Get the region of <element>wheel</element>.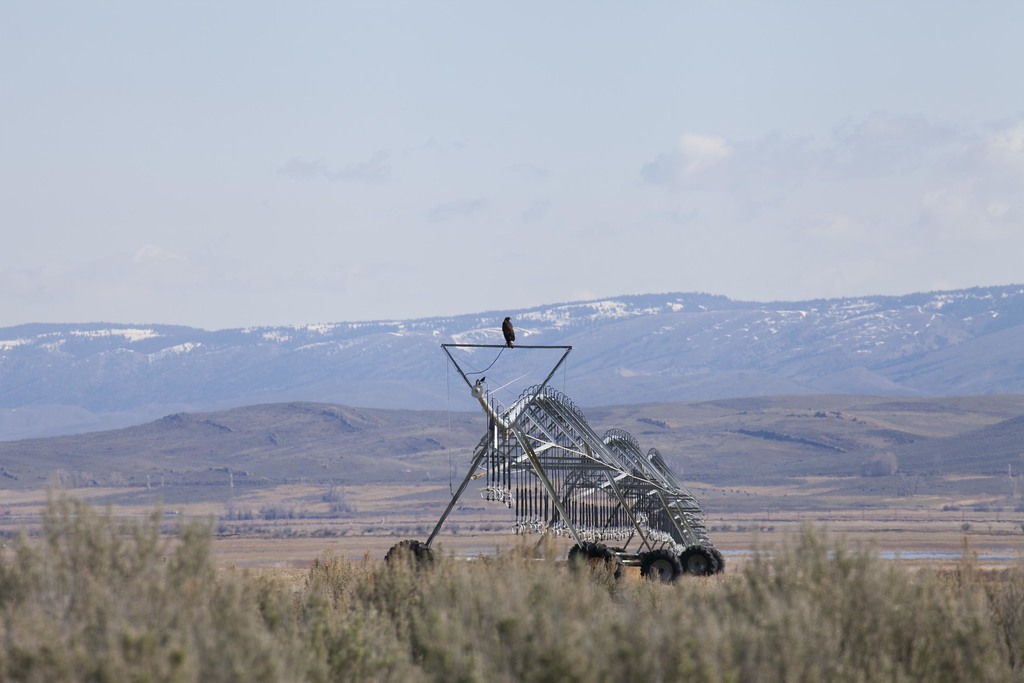
region(568, 542, 591, 563).
